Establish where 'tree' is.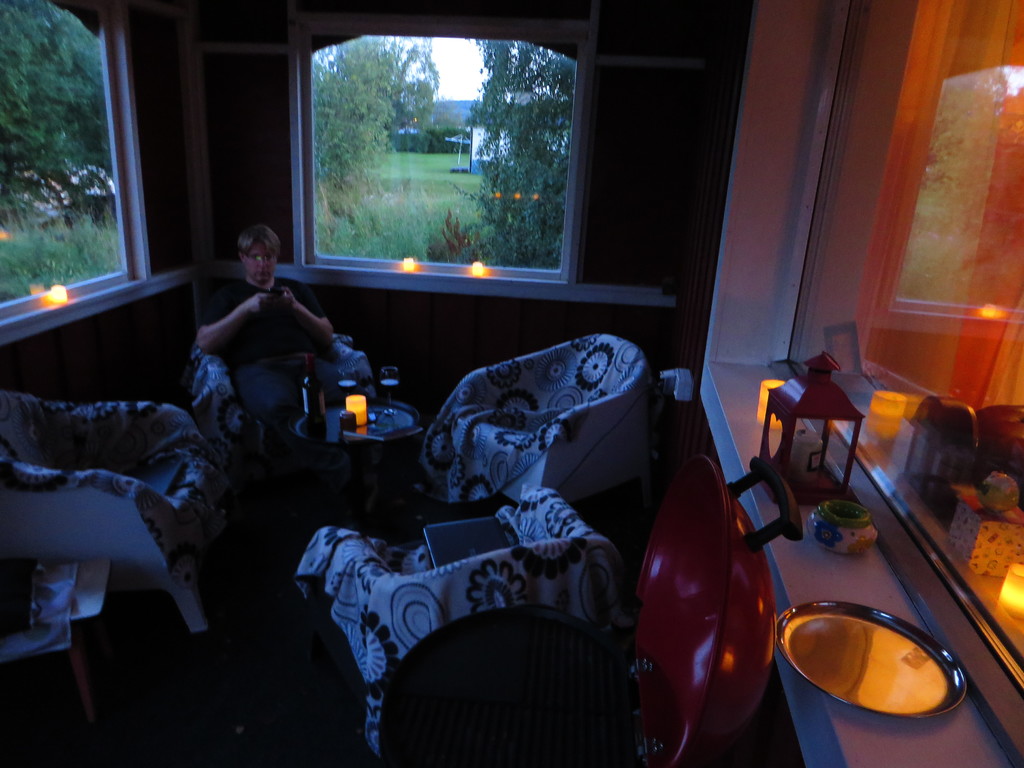
Established at detection(312, 29, 440, 230).
